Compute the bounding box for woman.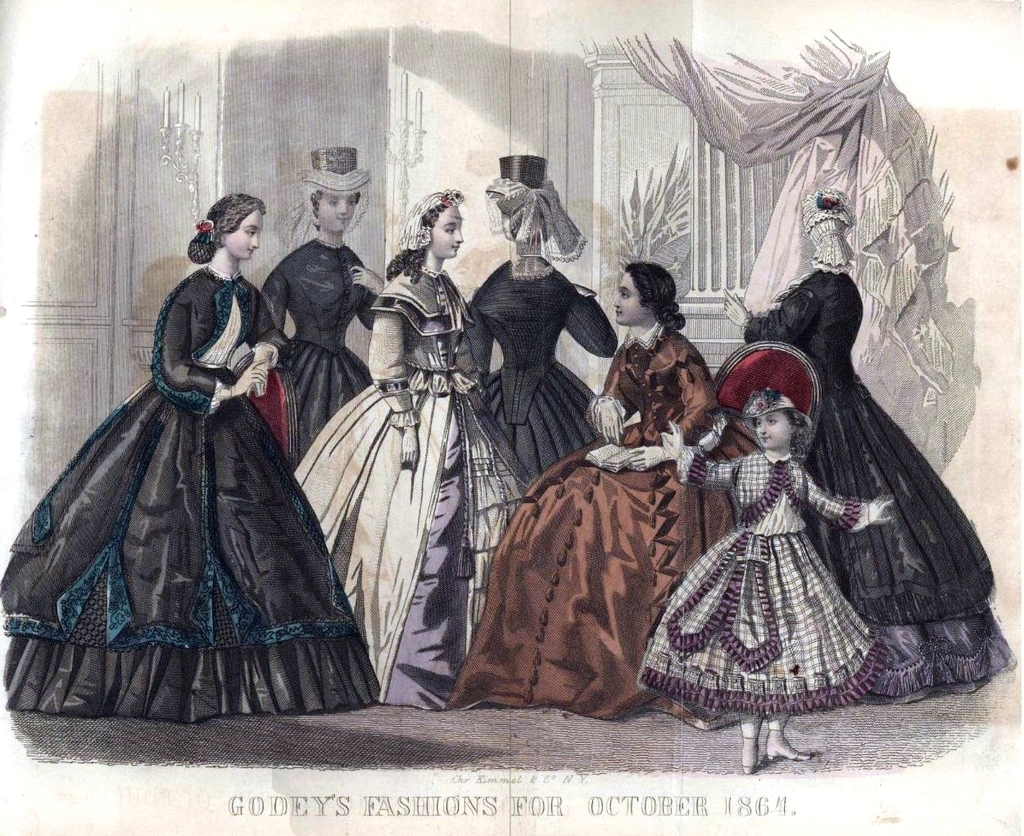
<bbox>439, 253, 772, 734</bbox>.
